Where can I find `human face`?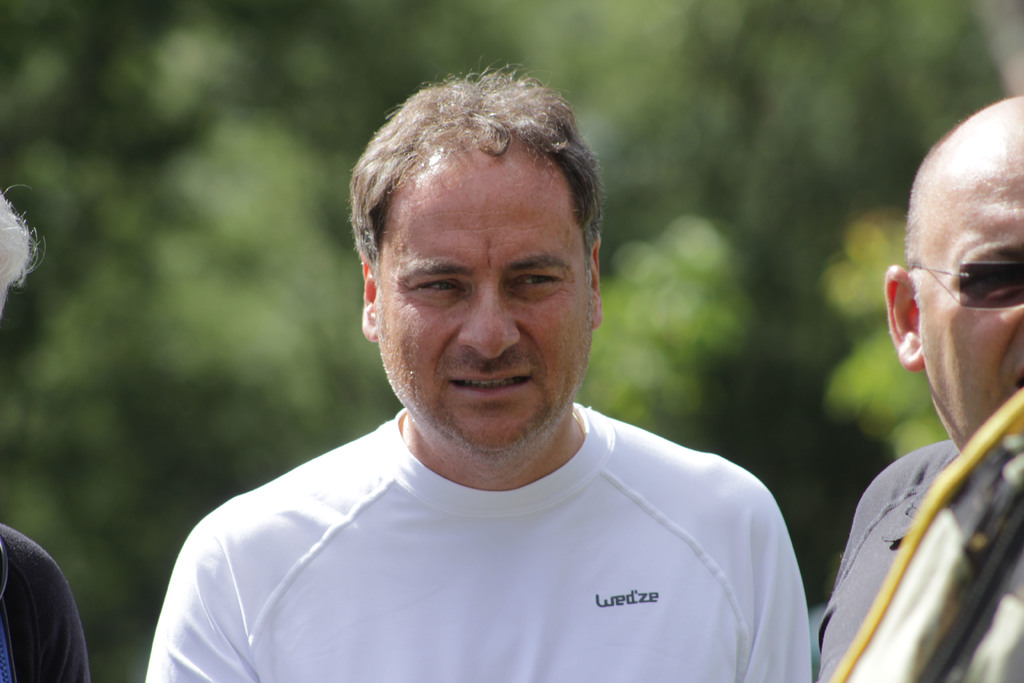
You can find it at left=367, top=117, right=599, bottom=470.
